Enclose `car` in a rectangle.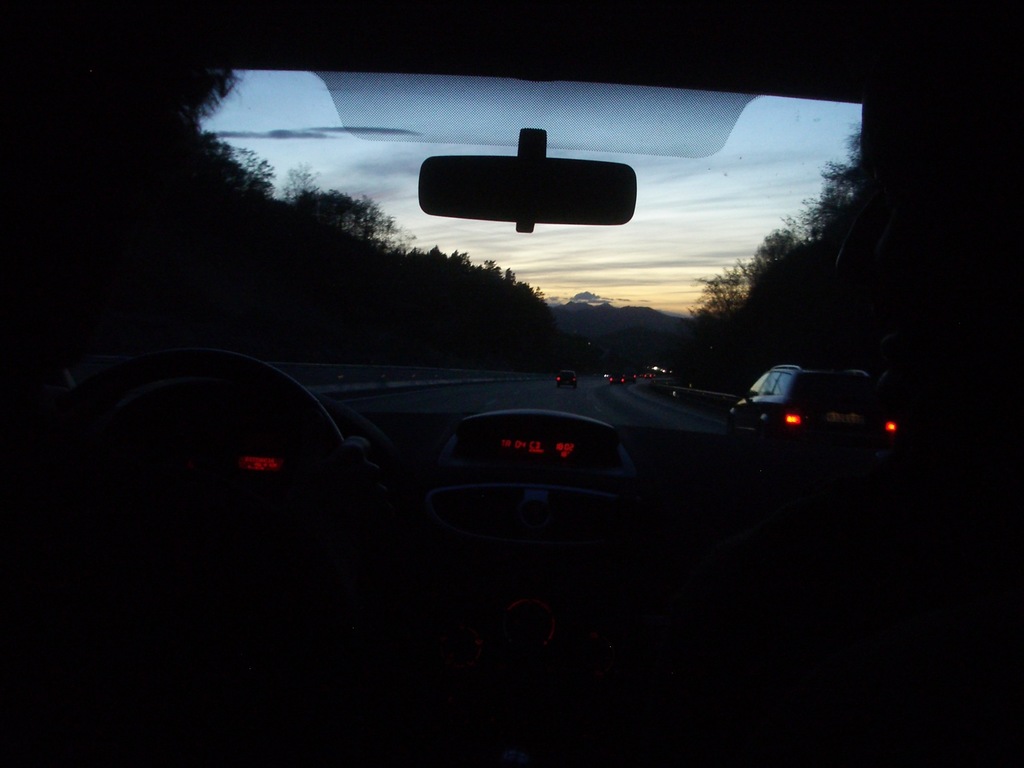
(726,360,900,463).
